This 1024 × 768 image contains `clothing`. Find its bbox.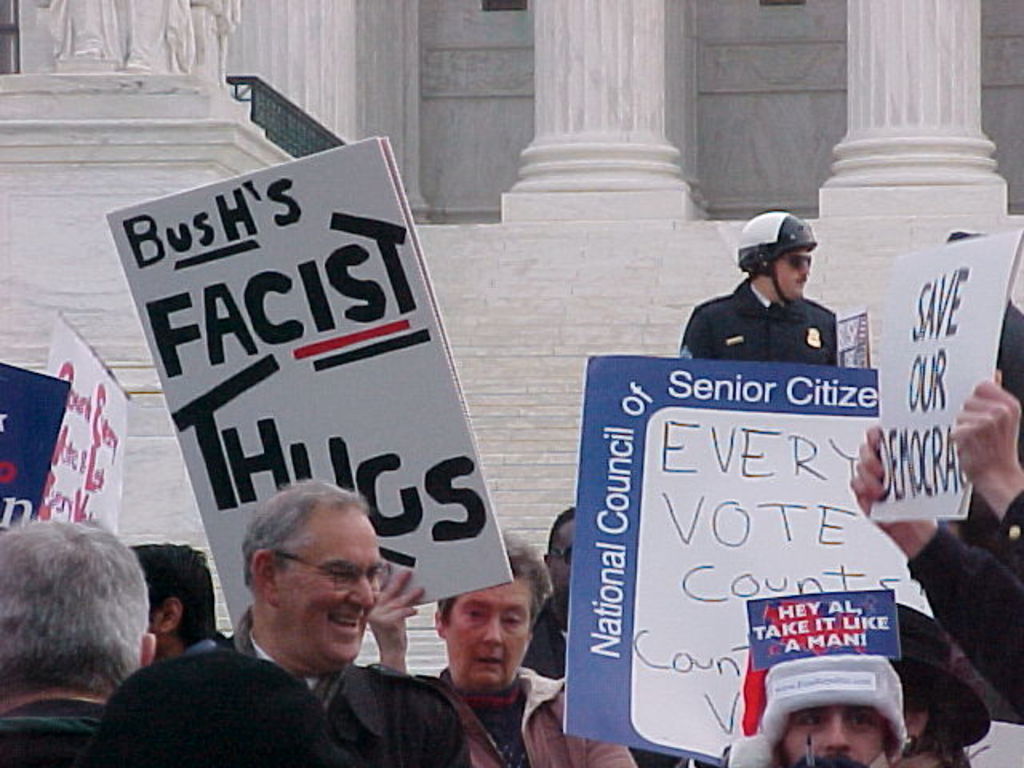
{"left": 442, "top": 667, "right": 643, "bottom": 766}.
